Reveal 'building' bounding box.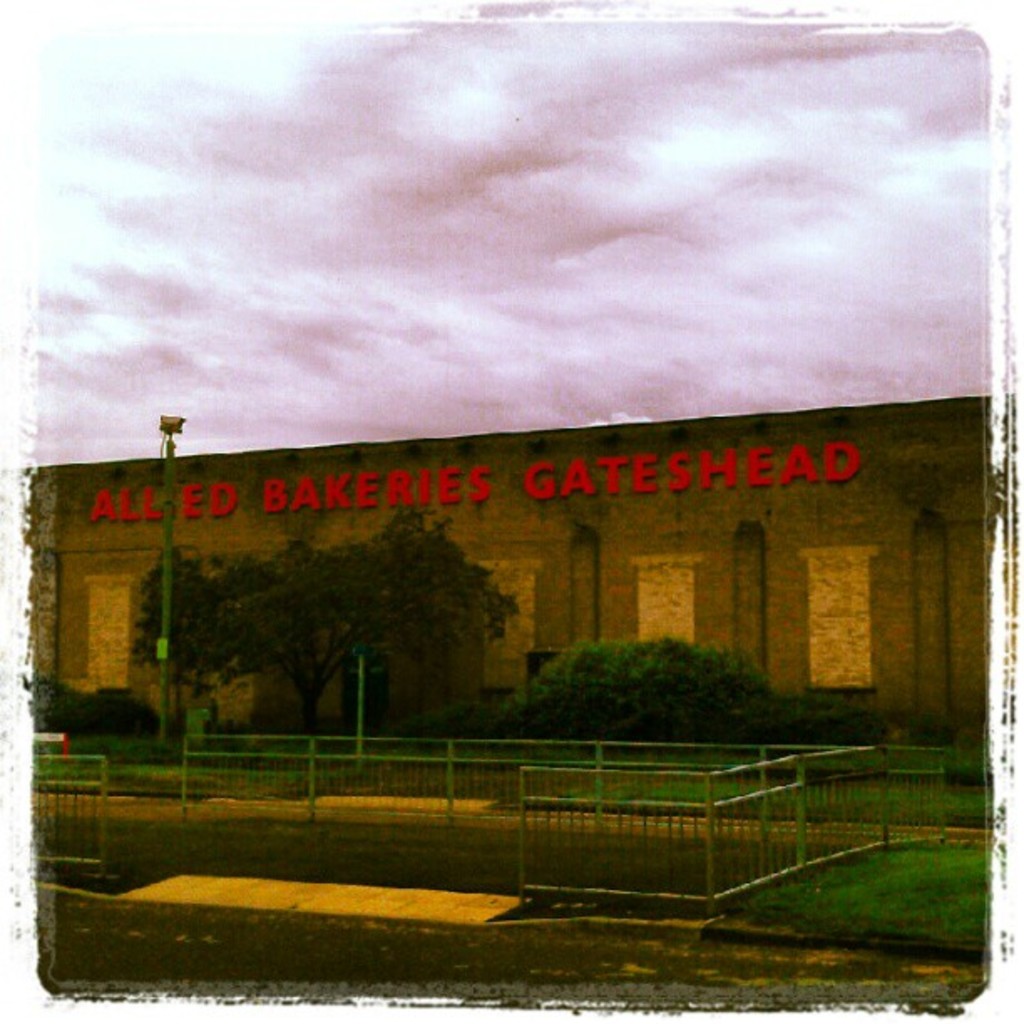
Revealed: [20, 387, 1017, 783].
